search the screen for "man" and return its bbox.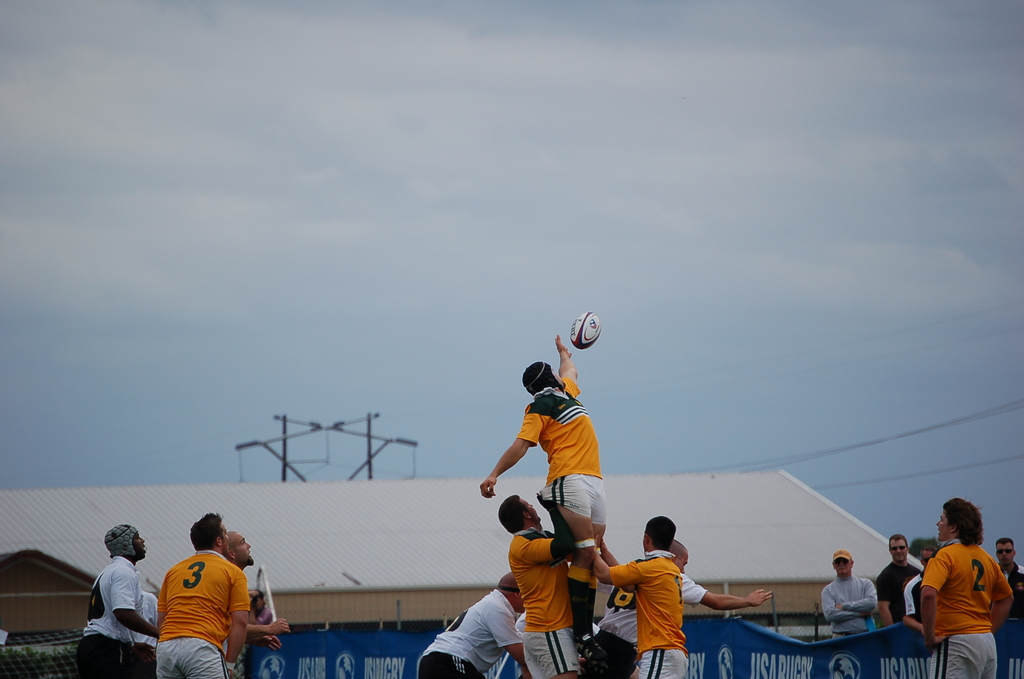
Found: 588 515 689 678.
